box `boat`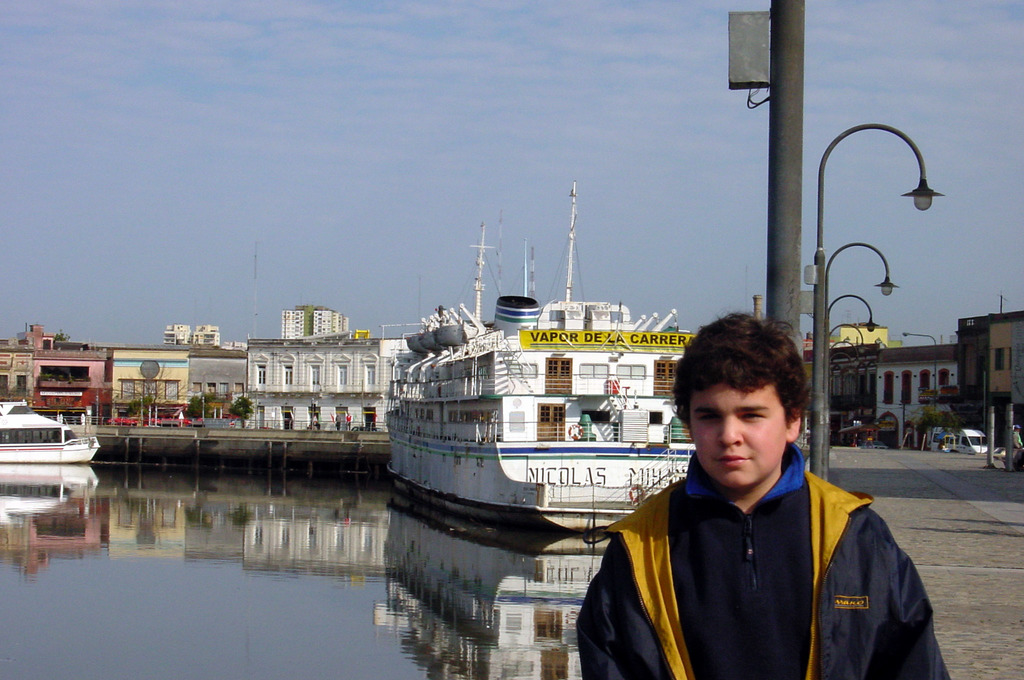
detection(387, 215, 746, 542)
